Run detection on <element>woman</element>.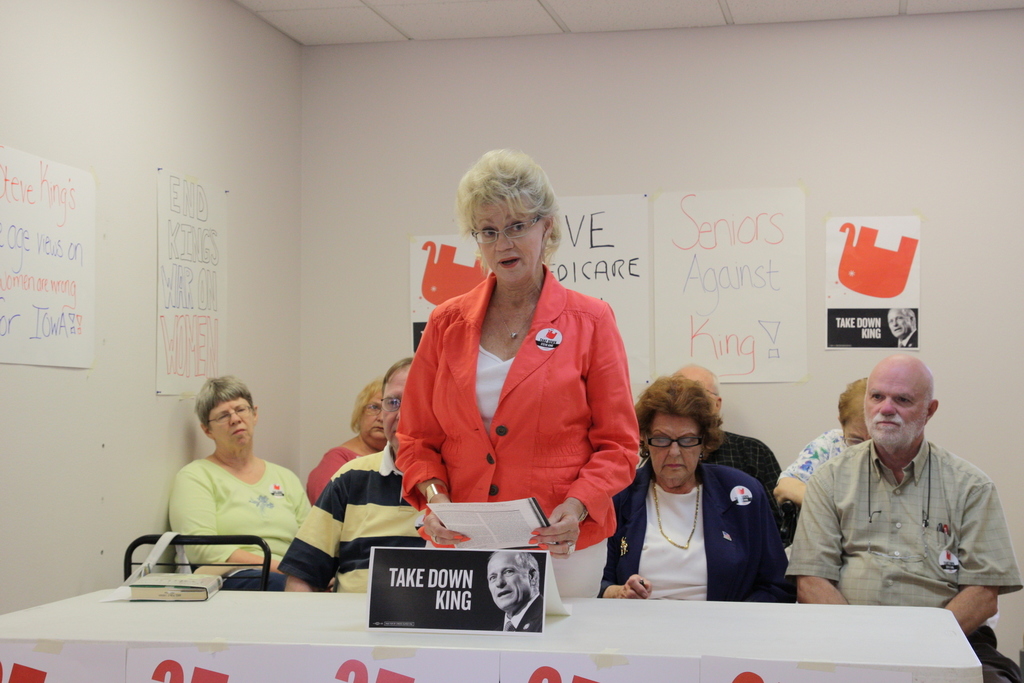
Result: <bbox>164, 377, 316, 591</bbox>.
